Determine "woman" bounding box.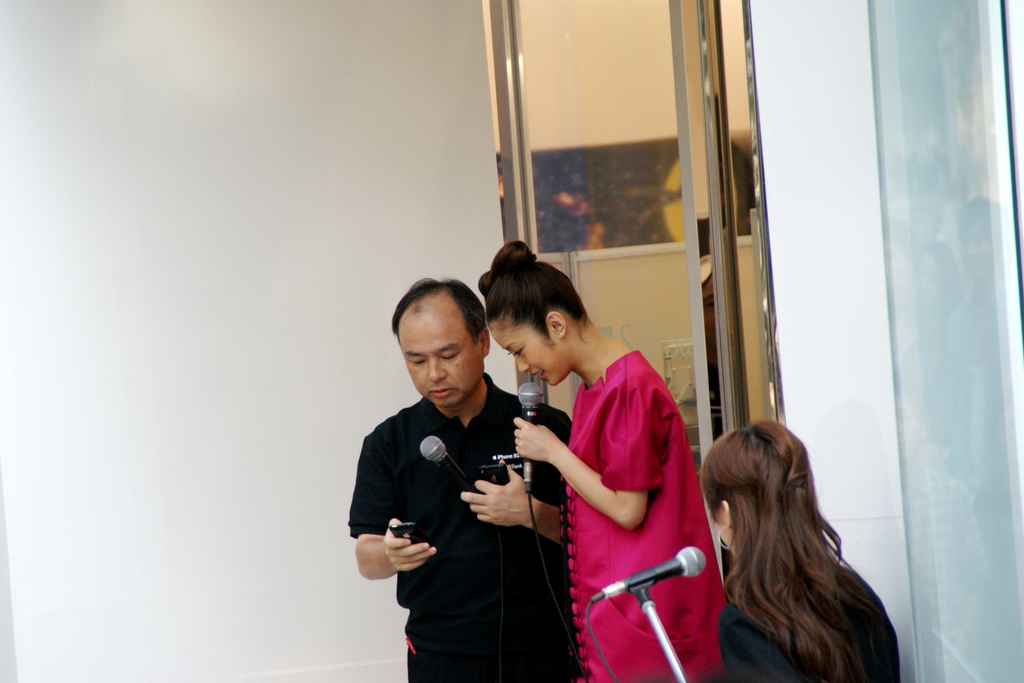
Determined: [x1=684, y1=388, x2=915, y2=677].
